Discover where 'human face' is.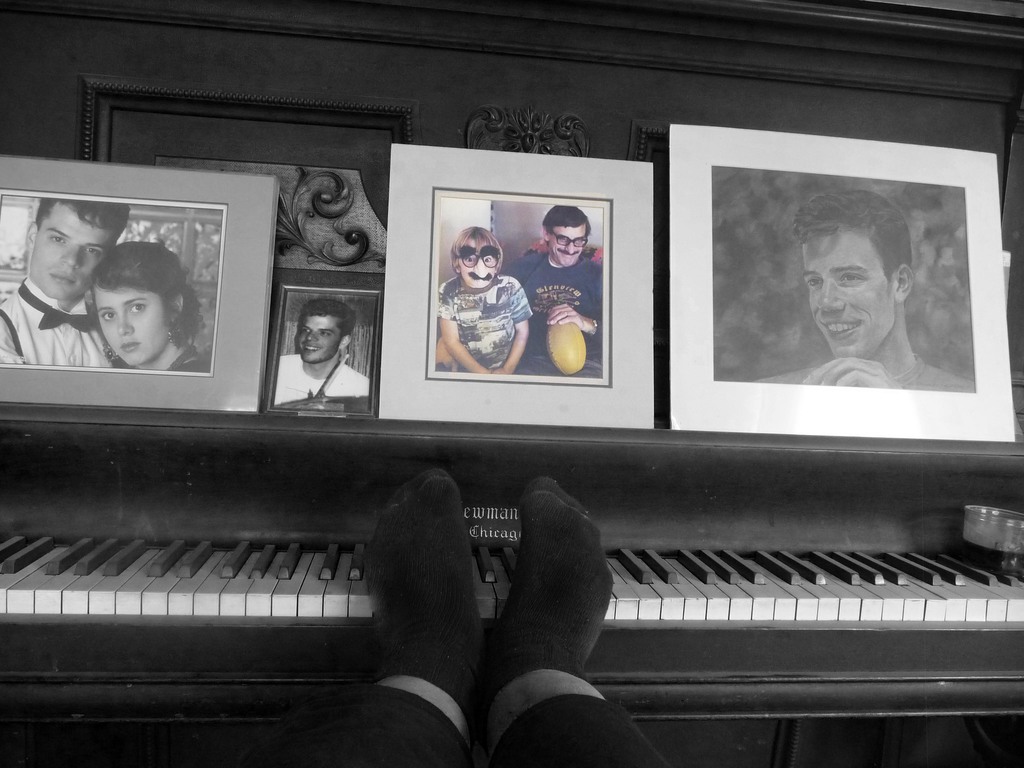
Discovered at (92, 289, 170, 372).
